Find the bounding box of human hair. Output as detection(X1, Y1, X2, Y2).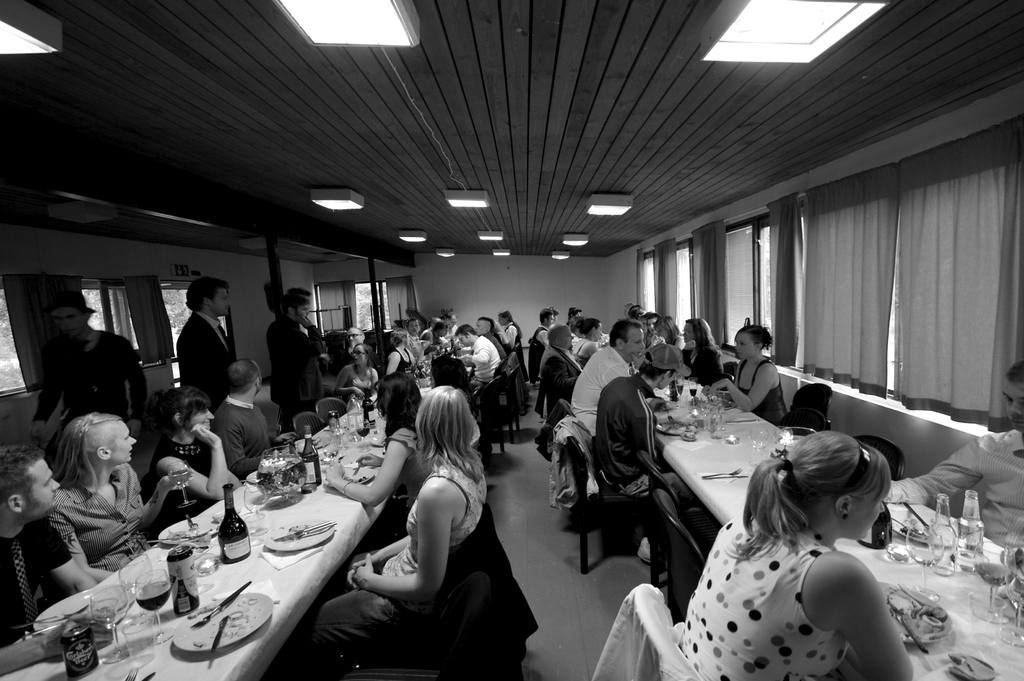
detection(579, 316, 600, 335).
